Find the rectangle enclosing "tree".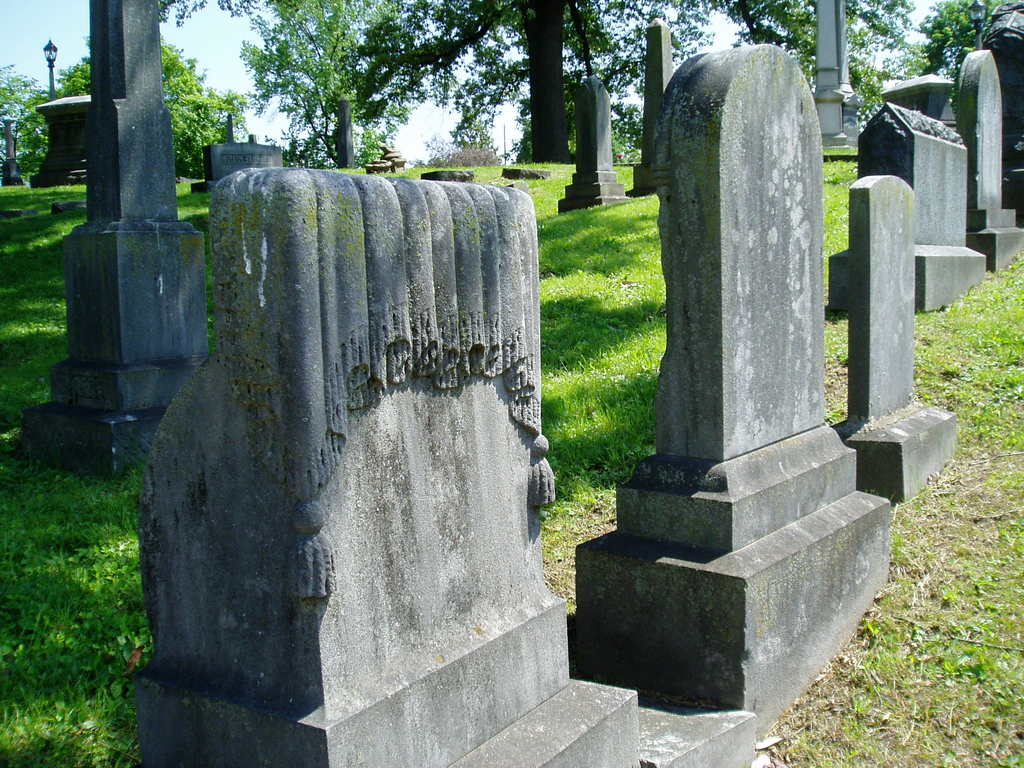
detection(0, 50, 47, 176).
